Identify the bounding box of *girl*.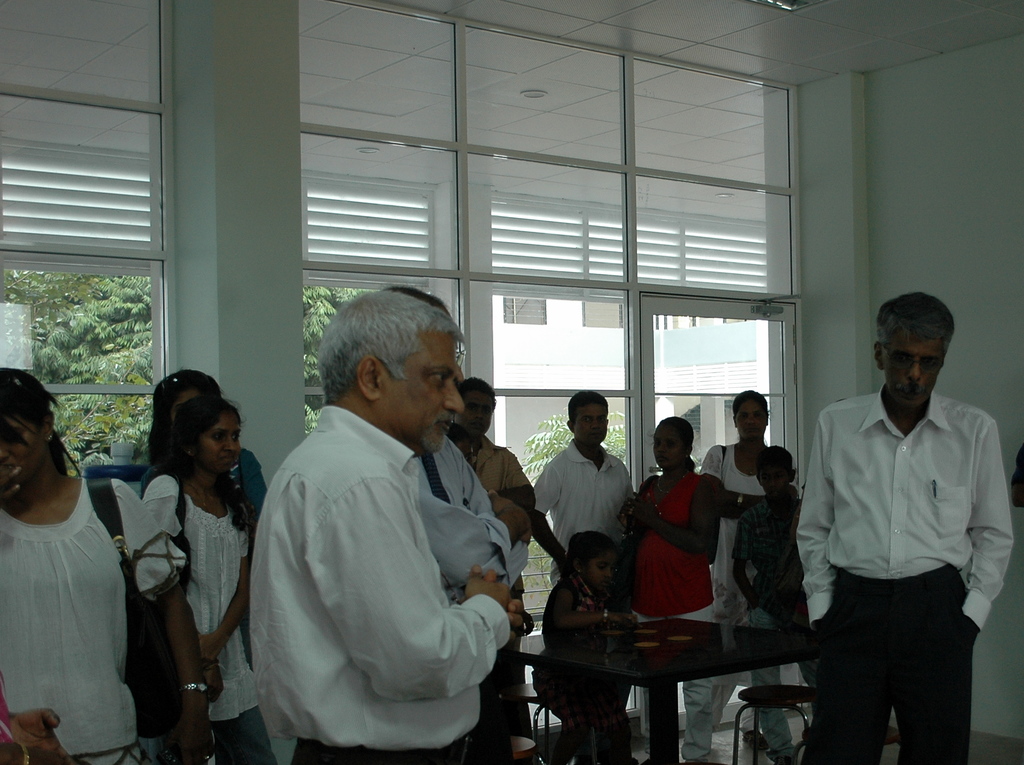
bbox=[529, 528, 643, 764].
